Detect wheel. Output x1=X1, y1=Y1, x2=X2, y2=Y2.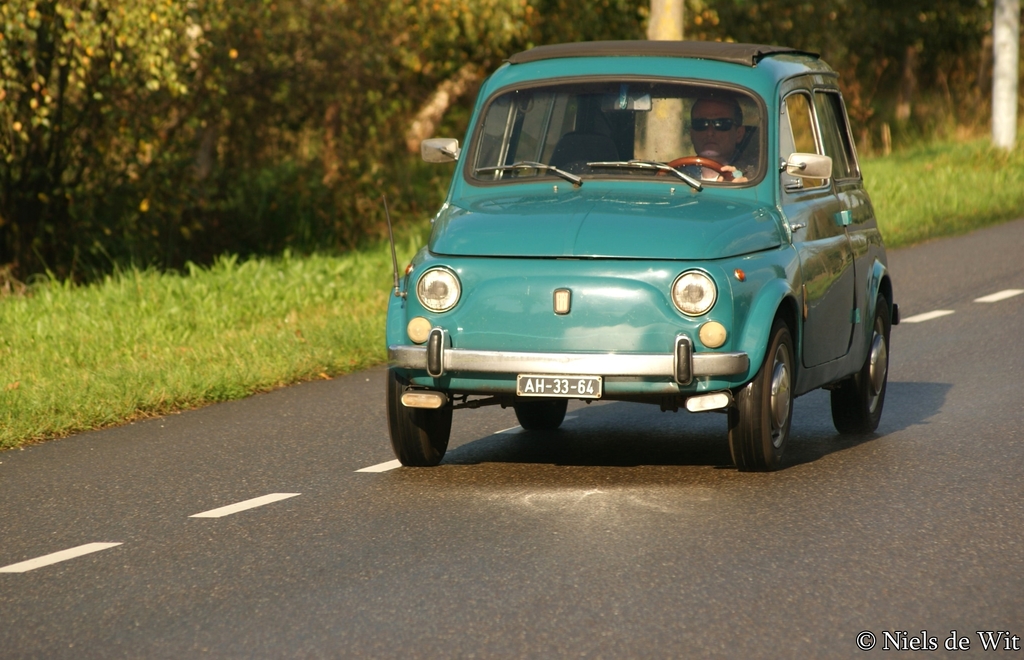
x1=517, y1=401, x2=567, y2=435.
